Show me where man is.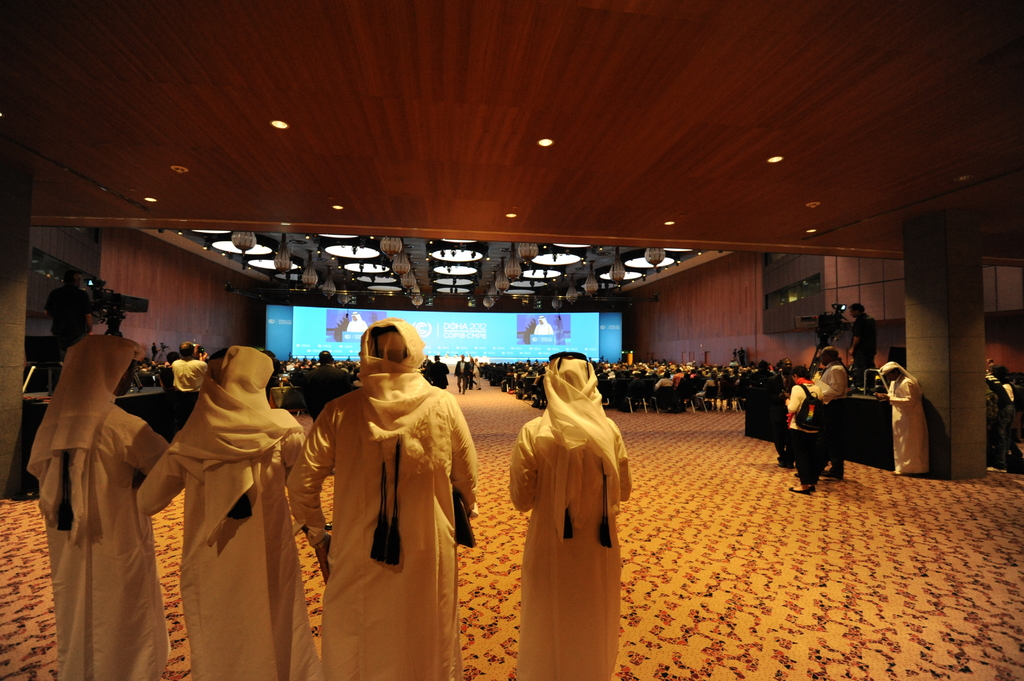
man is at bbox=(817, 346, 848, 481).
